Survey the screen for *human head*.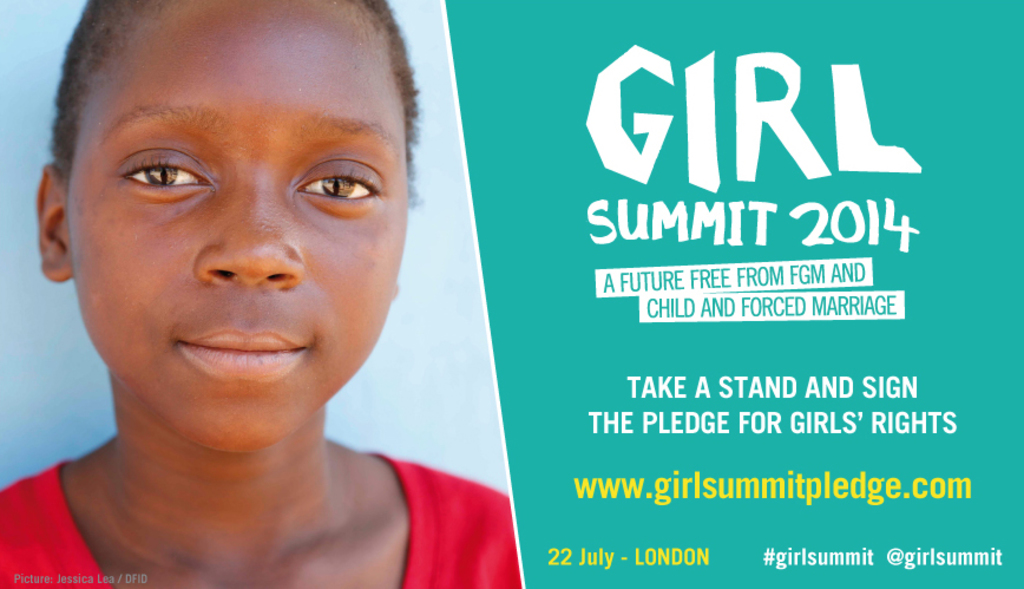
Survey found: {"x1": 61, "y1": 0, "x2": 461, "y2": 452}.
